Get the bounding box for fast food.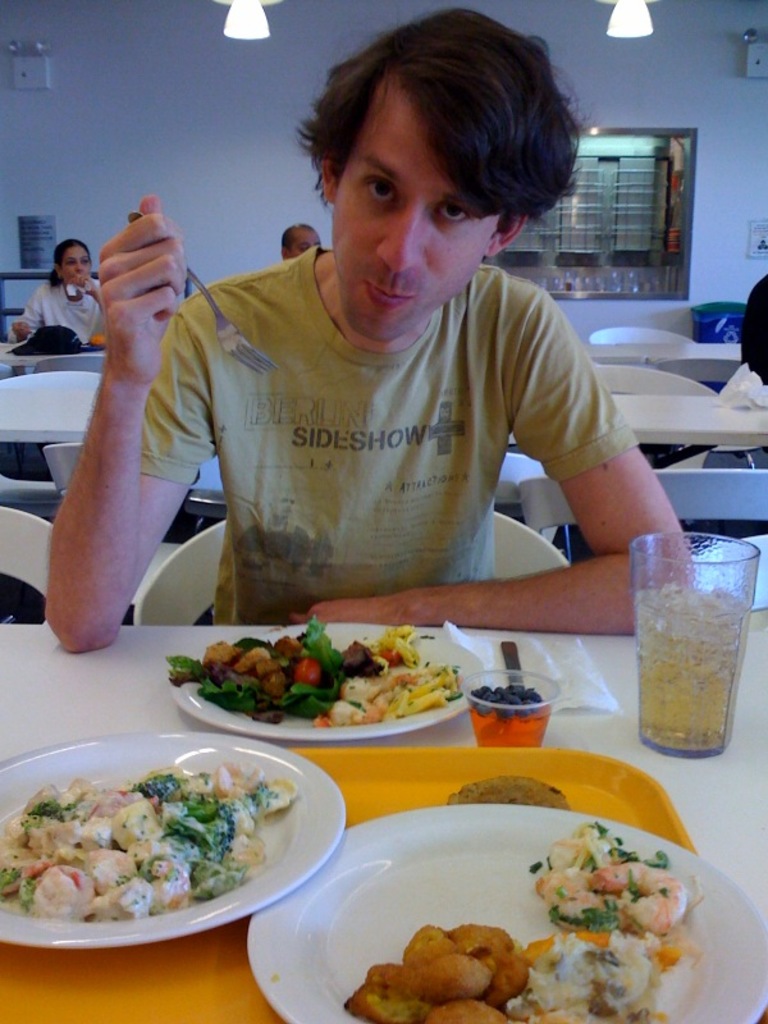
(0, 768, 288, 931).
